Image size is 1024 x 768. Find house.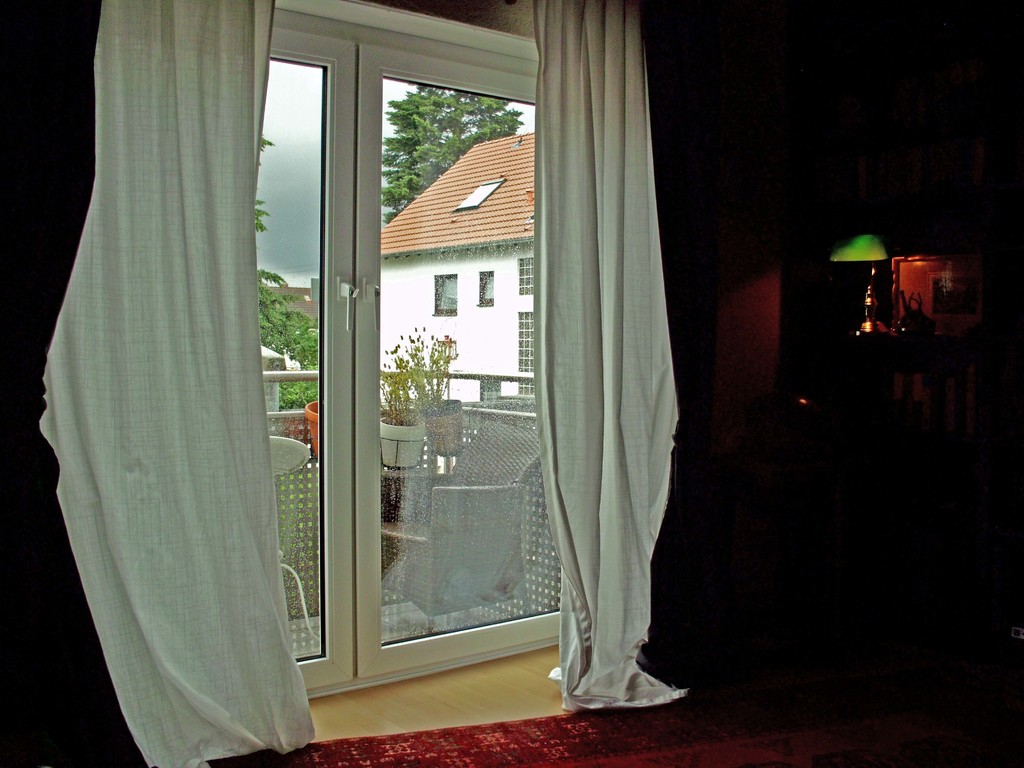
[369, 120, 554, 462].
